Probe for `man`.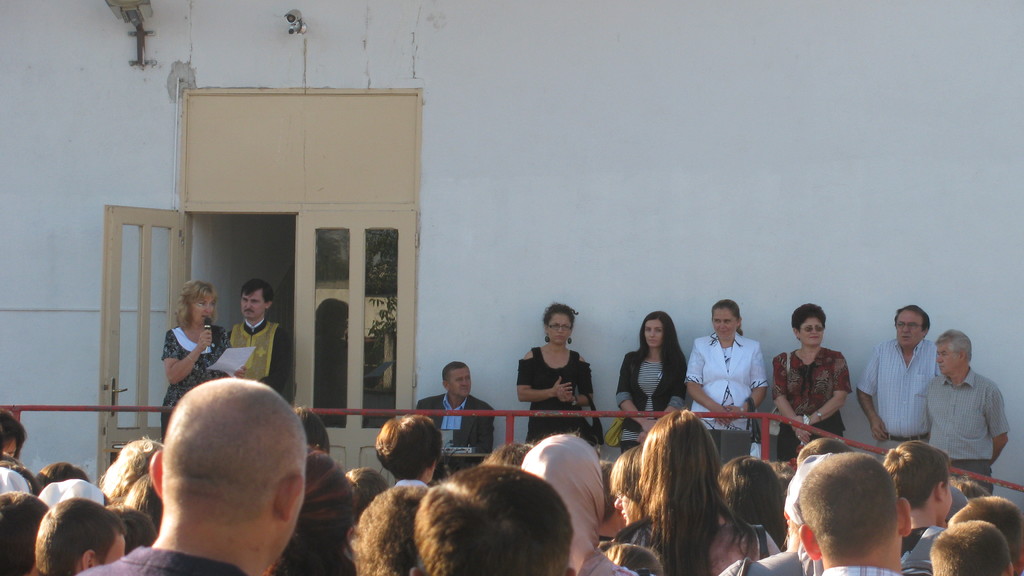
Probe result: x1=858 y1=305 x2=940 y2=467.
